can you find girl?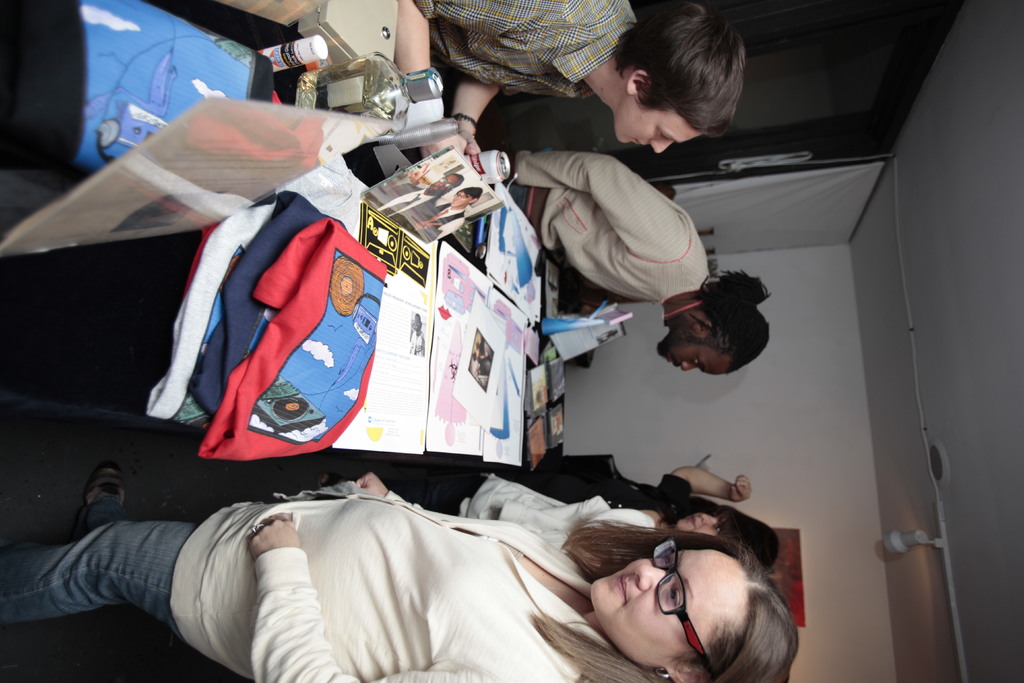
Yes, bounding box: (2,465,802,682).
